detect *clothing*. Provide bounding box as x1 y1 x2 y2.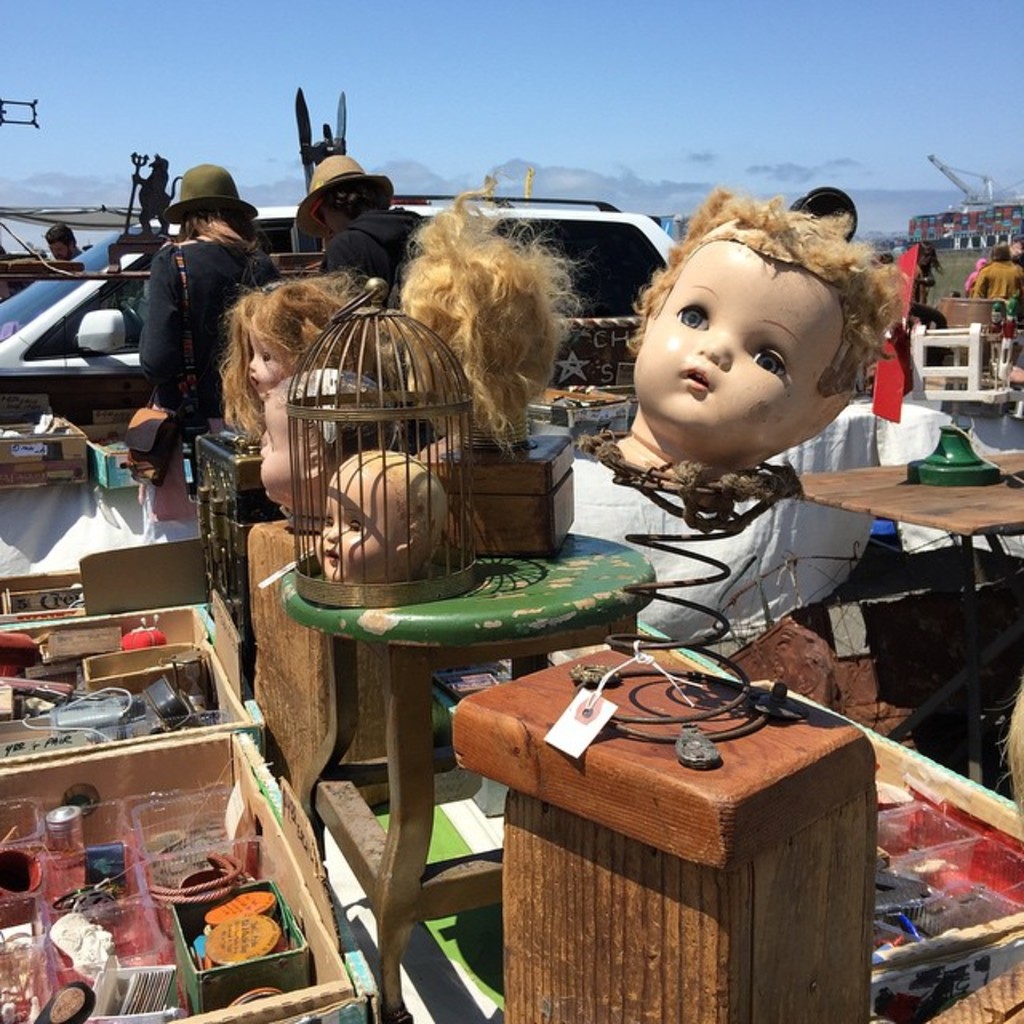
973 261 1022 294.
